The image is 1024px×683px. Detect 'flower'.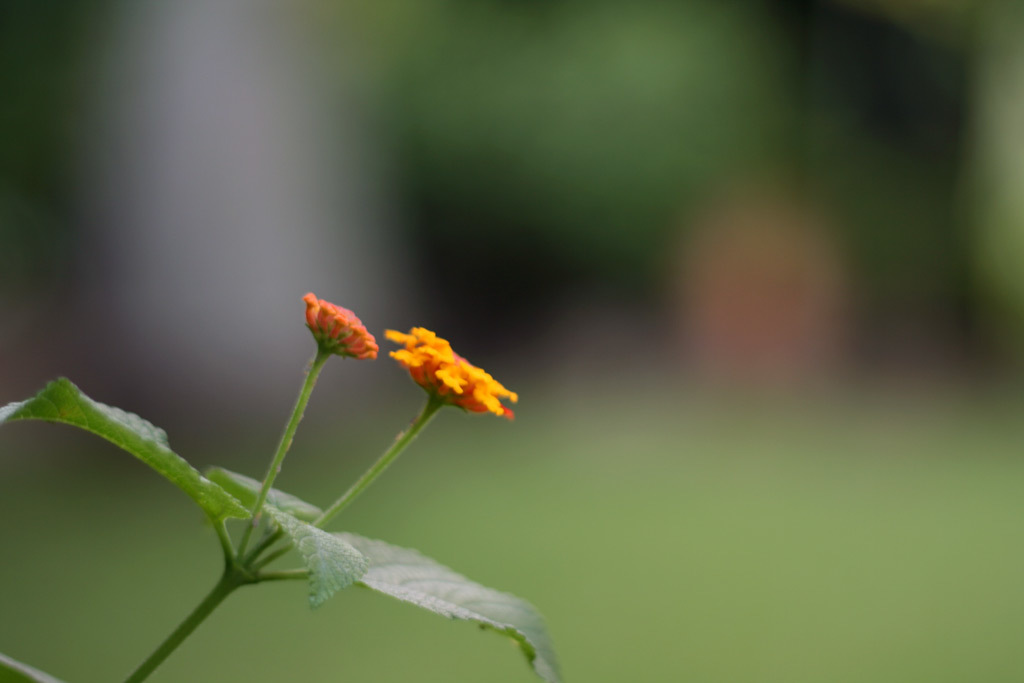
Detection: (384, 320, 523, 422).
